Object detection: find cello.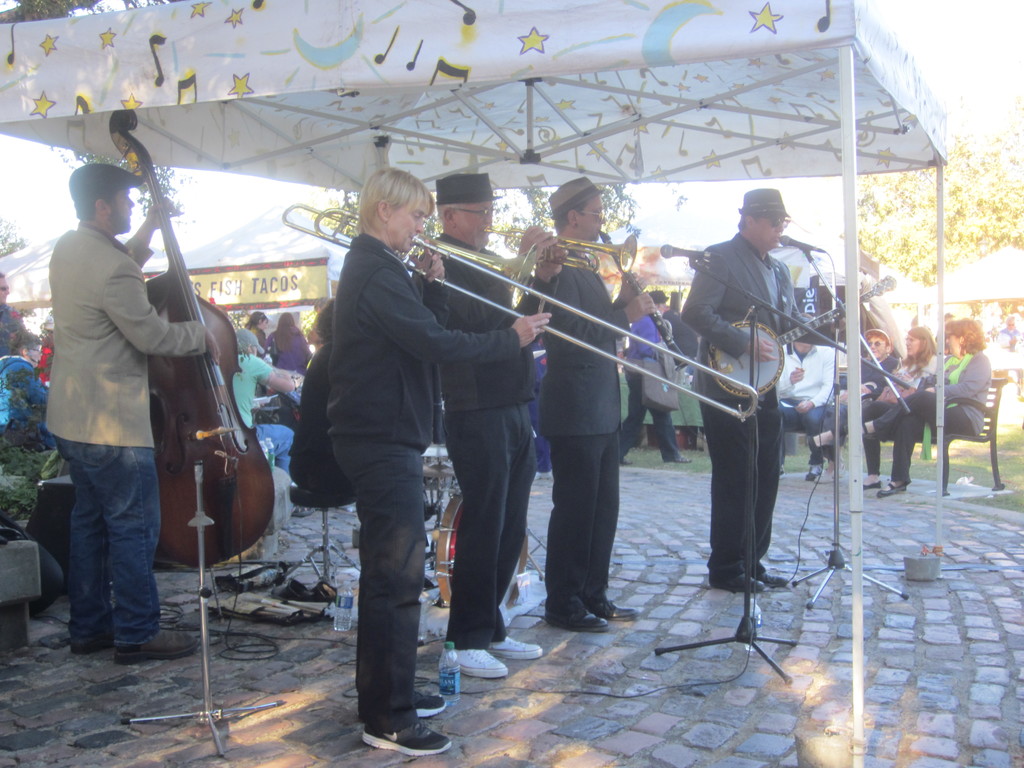
x1=106, y1=115, x2=276, y2=577.
